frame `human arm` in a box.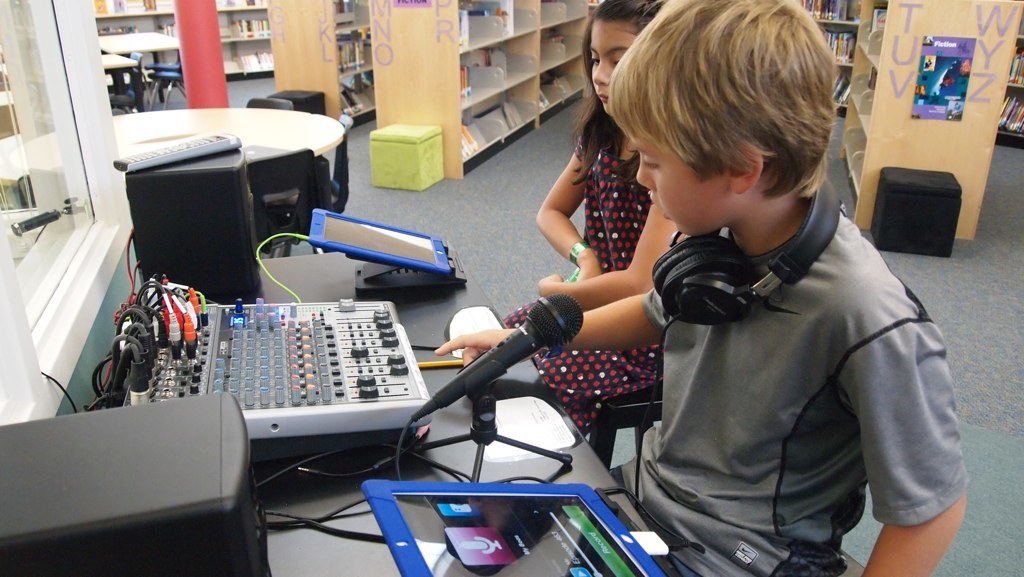
<region>431, 274, 698, 378</region>.
